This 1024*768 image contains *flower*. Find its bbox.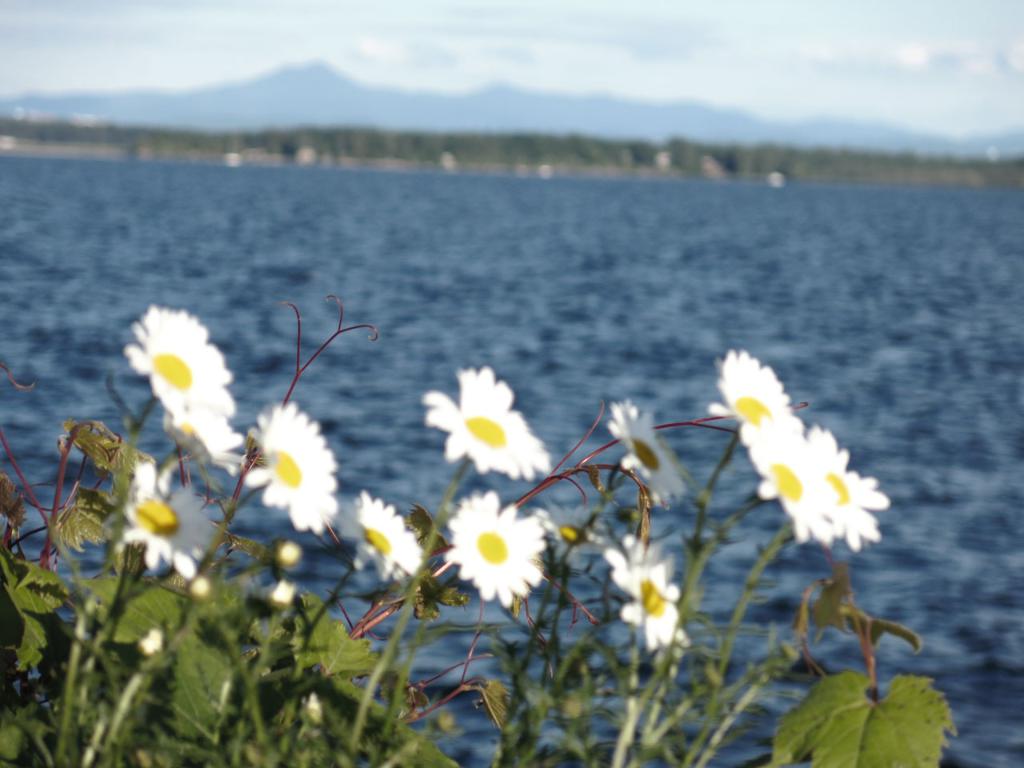
box=[602, 399, 682, 503].
